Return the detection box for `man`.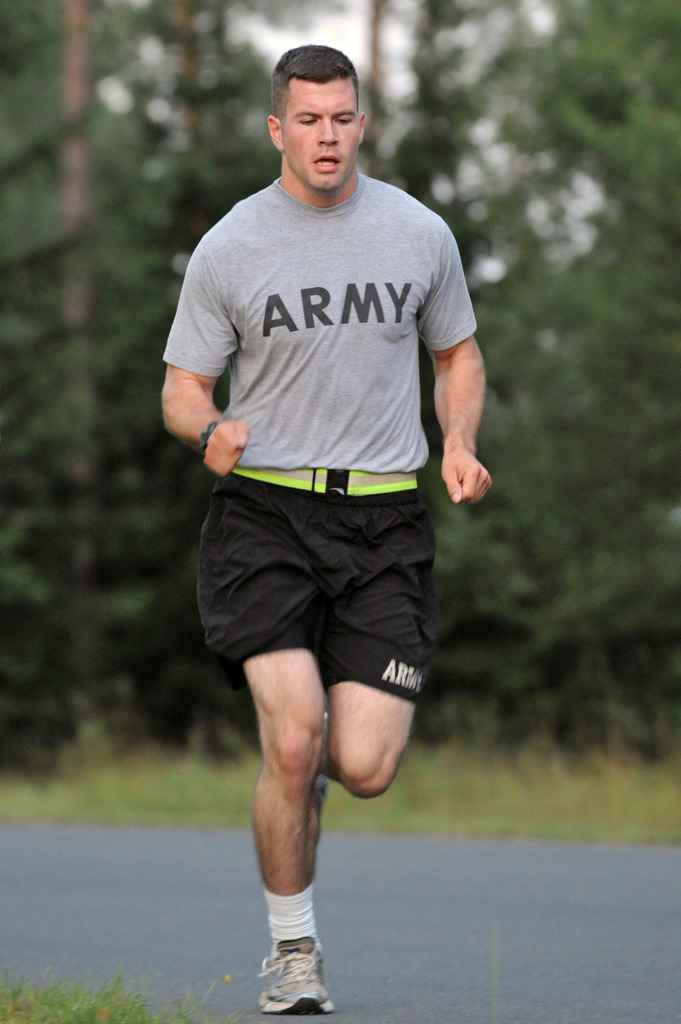
(159,49,483,998).
